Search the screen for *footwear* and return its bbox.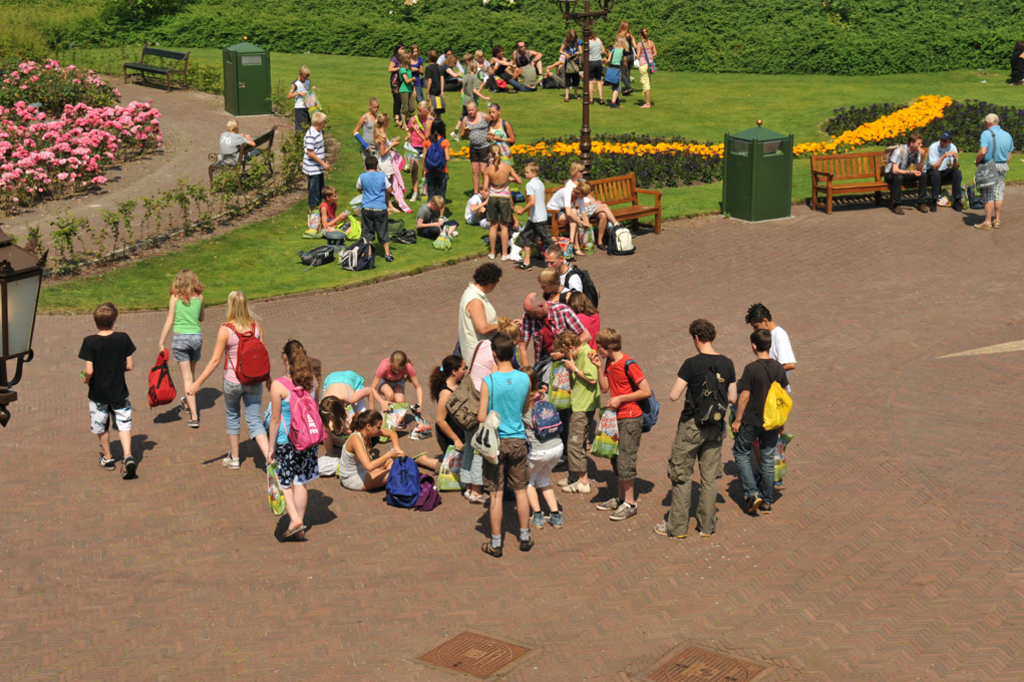
Found: BBox(930, 203, 938, 212).
